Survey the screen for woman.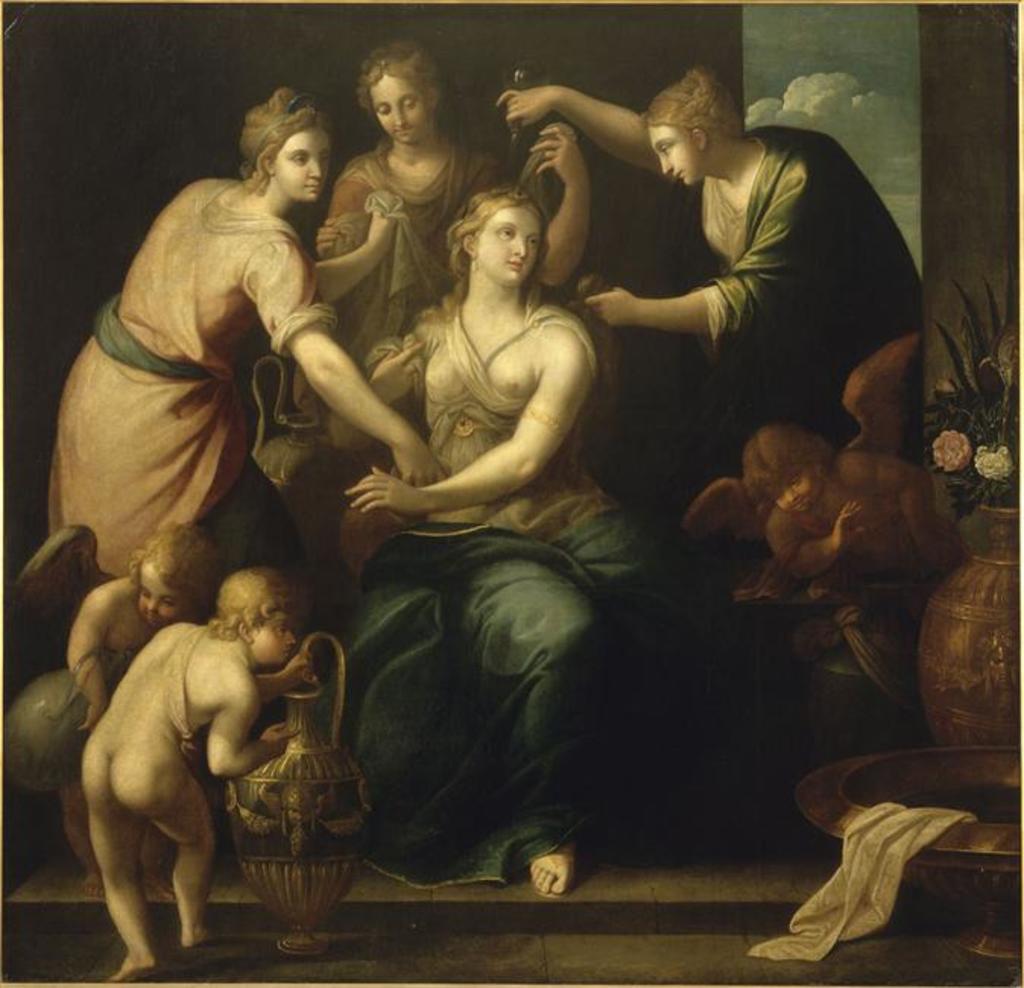
Survey found: 46 79 451 622.
